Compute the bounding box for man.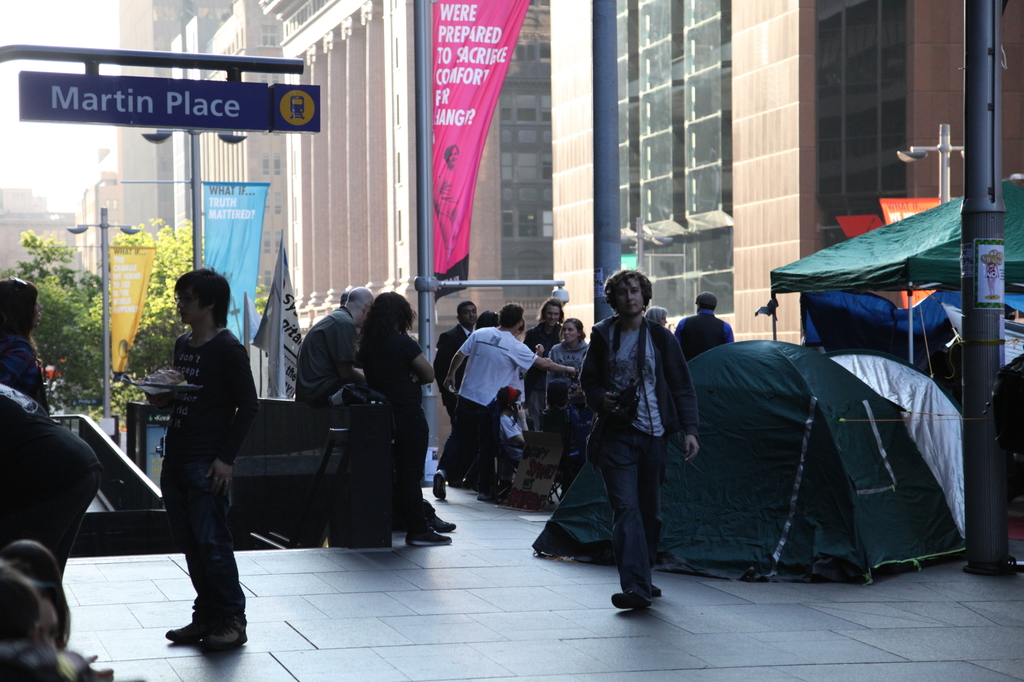
left=432, top=299, right=588, bottom=505.
